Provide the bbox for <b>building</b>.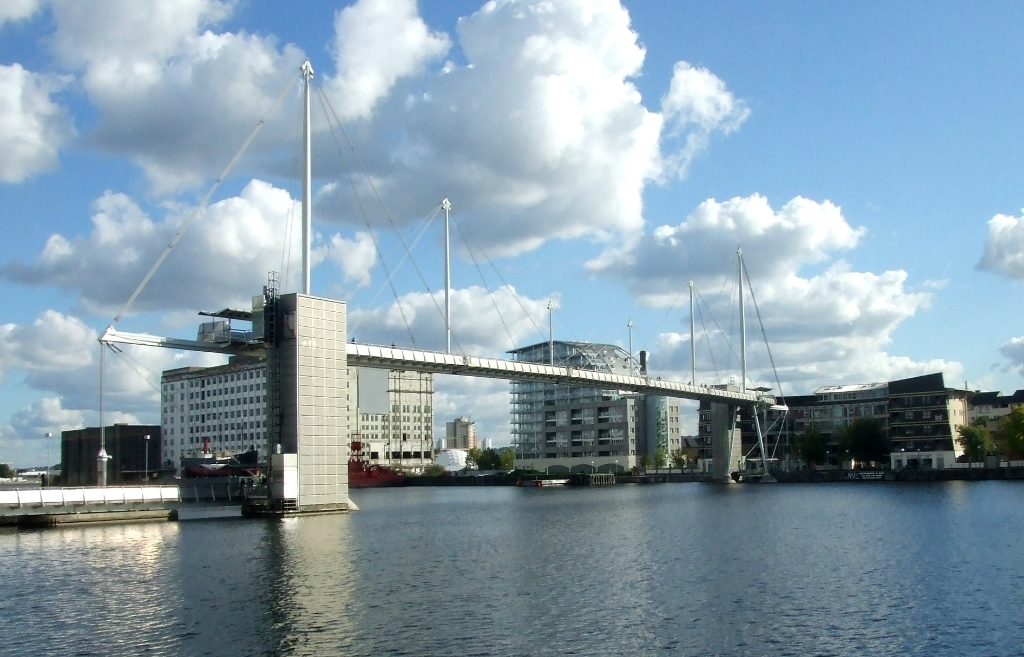
{"left": 693, "top": 364, "right": 1023, "bottom": 475}.
